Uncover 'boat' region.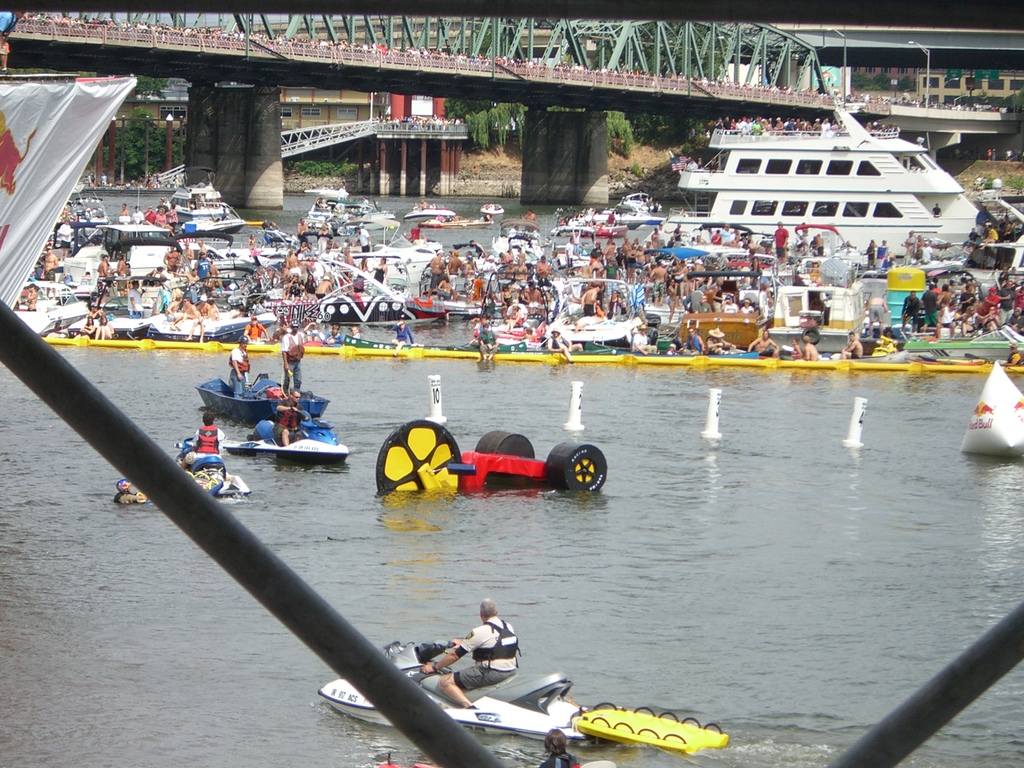
Uncovered: (317,641,731,757).
